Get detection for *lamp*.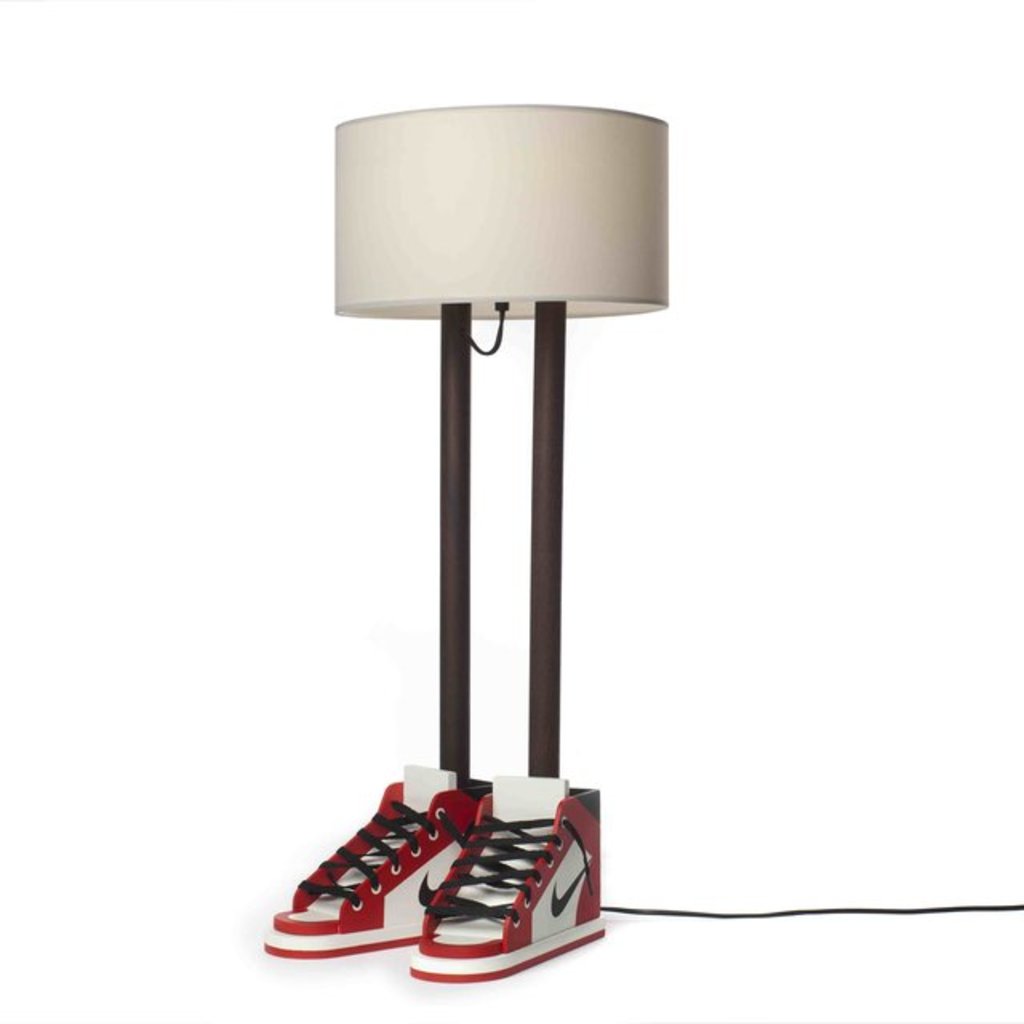
Detection: <bbox>330, 104, 667, 781</bbox>.
